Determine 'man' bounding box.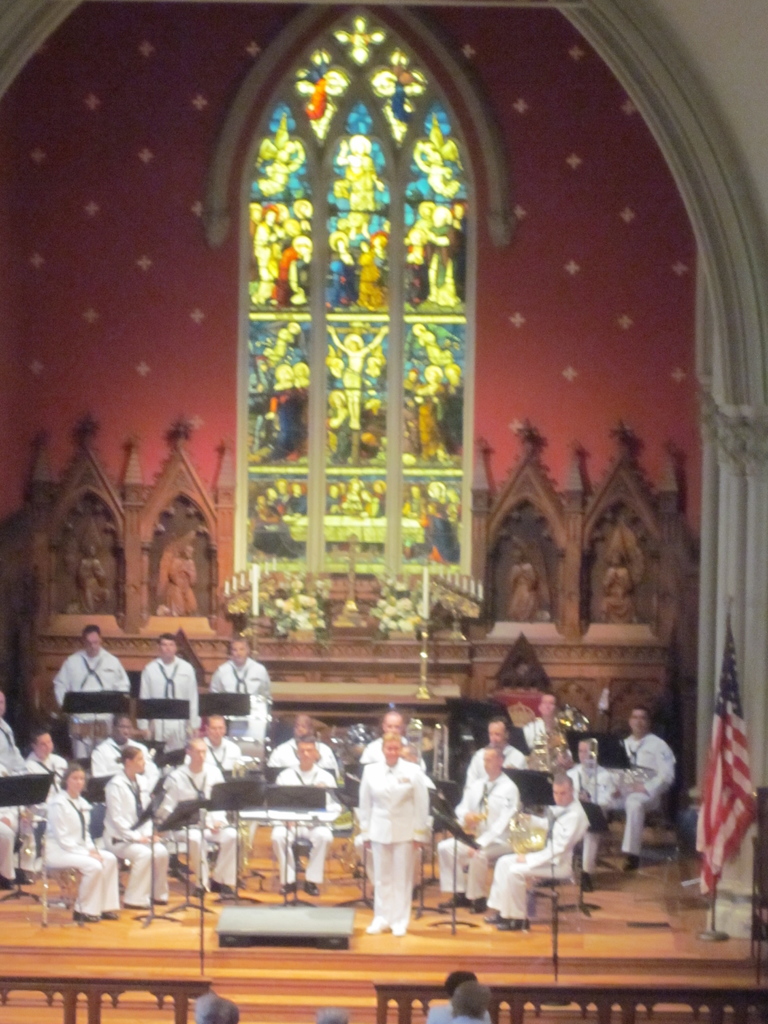
Determined: x1=18, y1=727, x2=72, y2=883.
